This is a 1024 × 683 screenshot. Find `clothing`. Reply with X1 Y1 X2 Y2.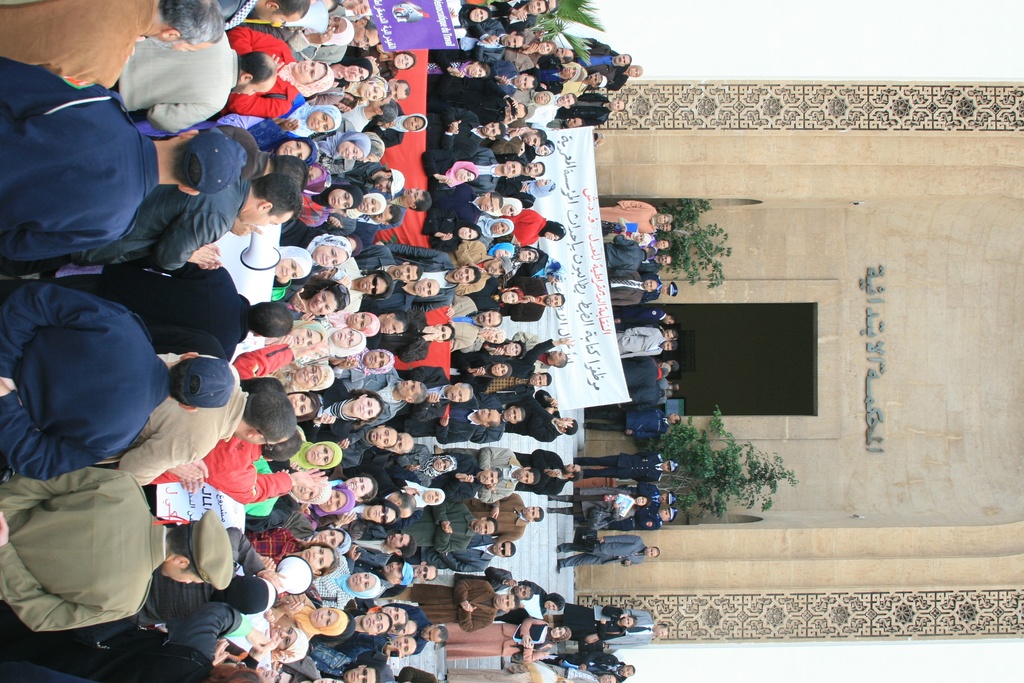
243 450 279 518.
